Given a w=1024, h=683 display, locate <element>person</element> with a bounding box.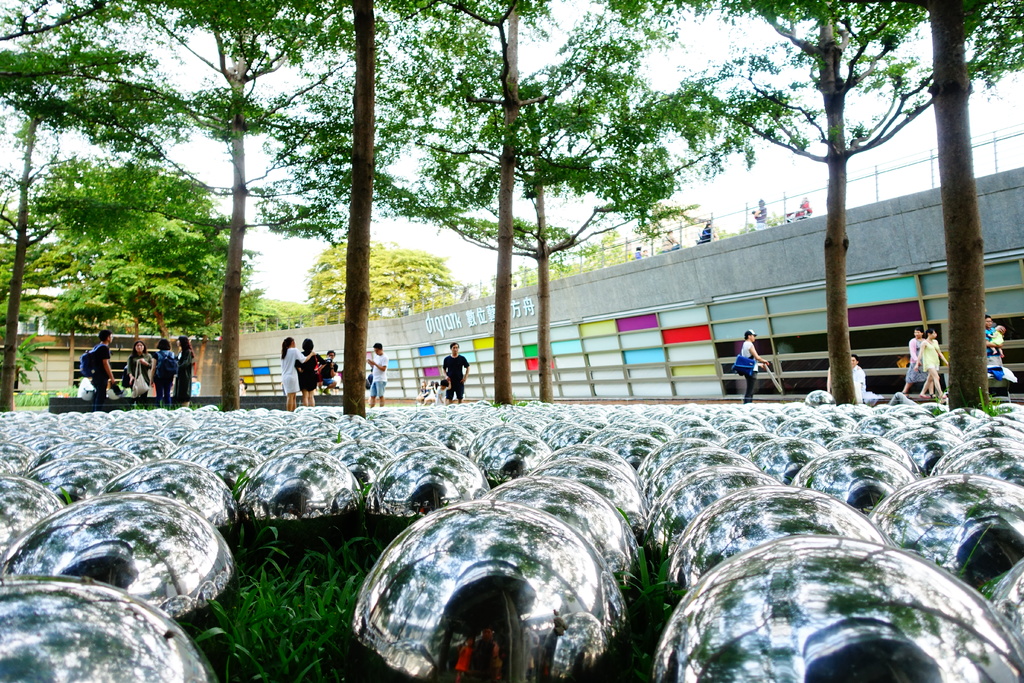
Located: 988 323 1006 361.
